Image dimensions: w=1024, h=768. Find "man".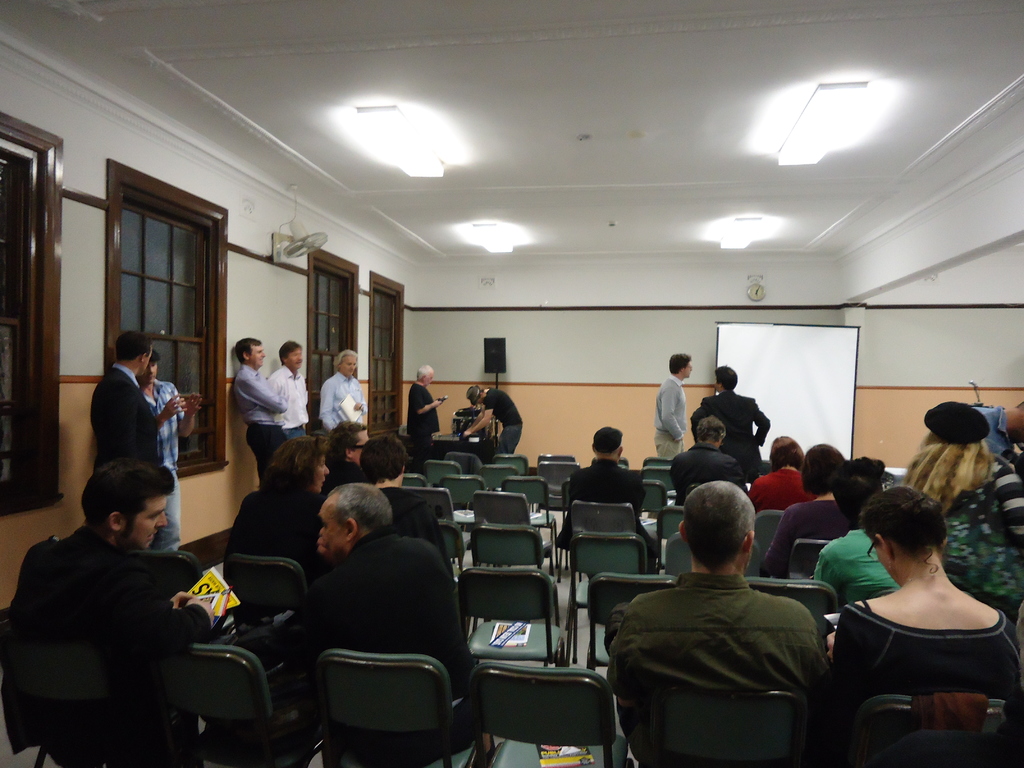
x1=328 y1=419 x2=369 y2=495.
